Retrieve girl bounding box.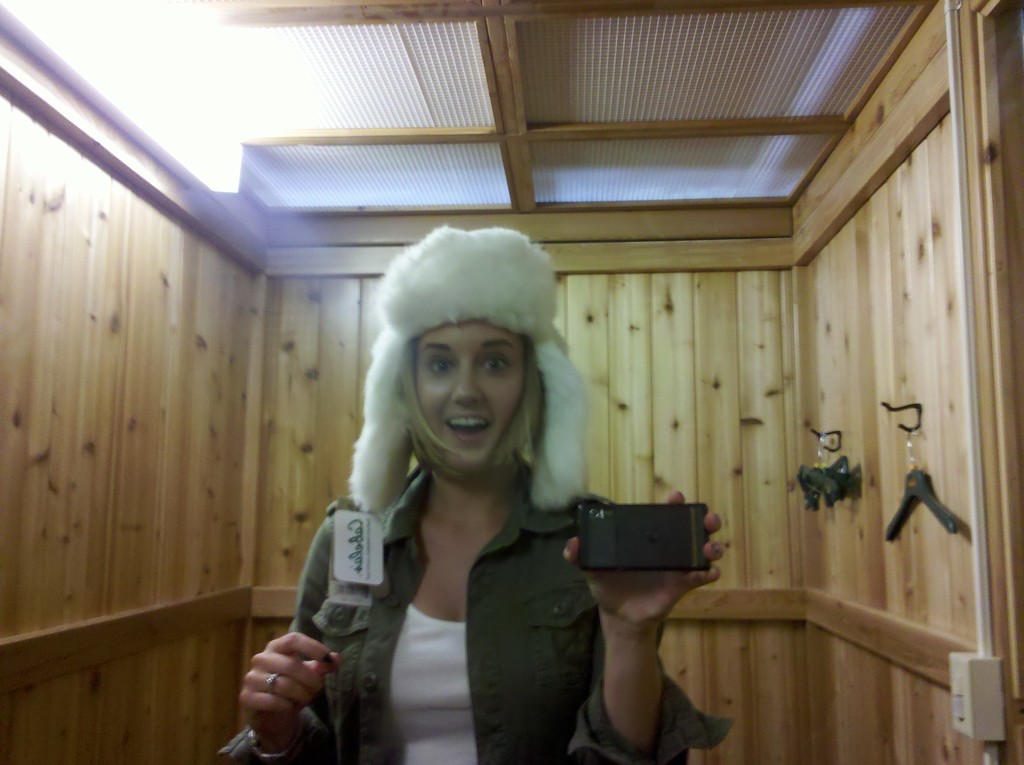
Bounding box: (x1=218, y1=226, x2=734, y2=764).
